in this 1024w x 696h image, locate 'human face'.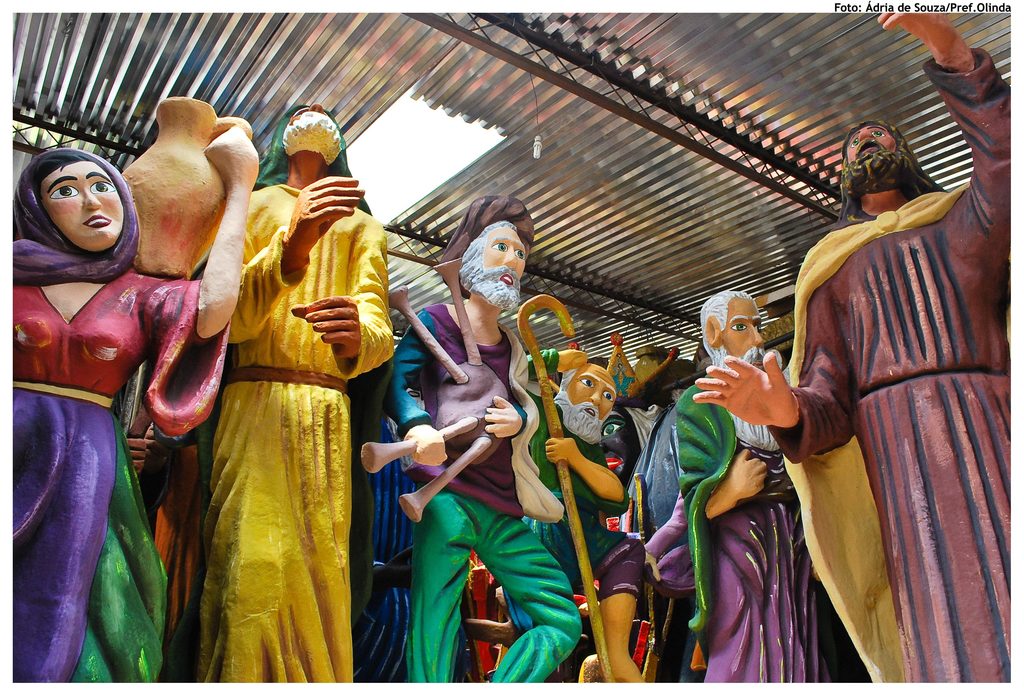
Bounding box: (x1=46, y1=158, x2=125, y2=251).
